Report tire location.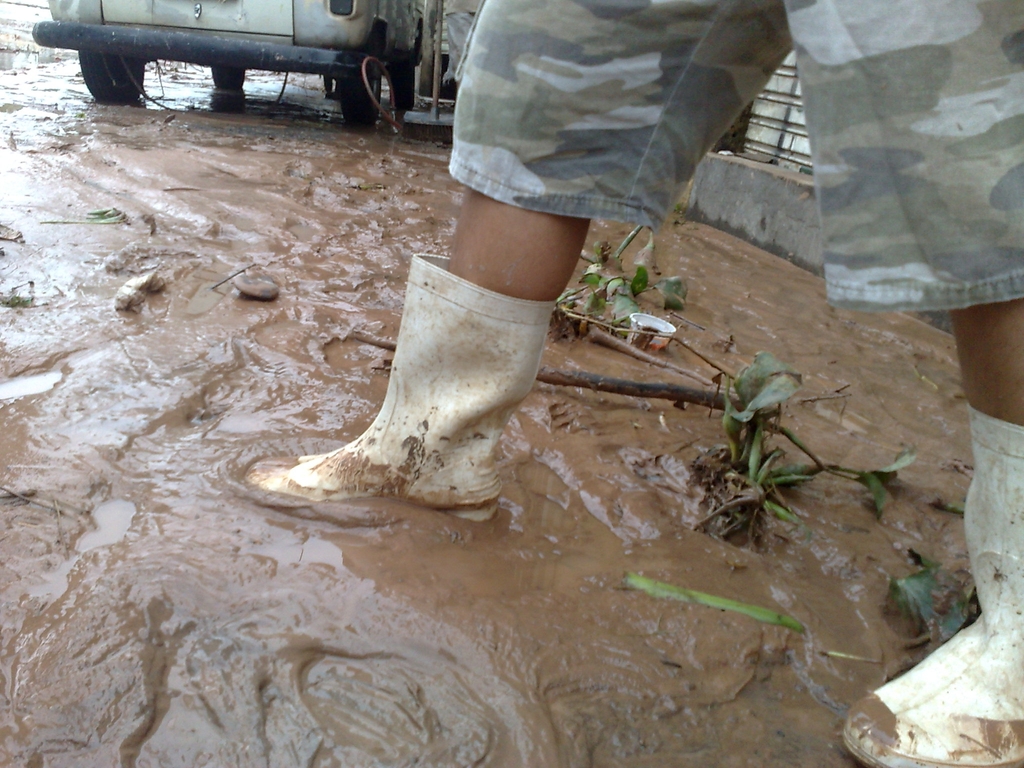
Report: bbox=(212, 66, 246, 88).
